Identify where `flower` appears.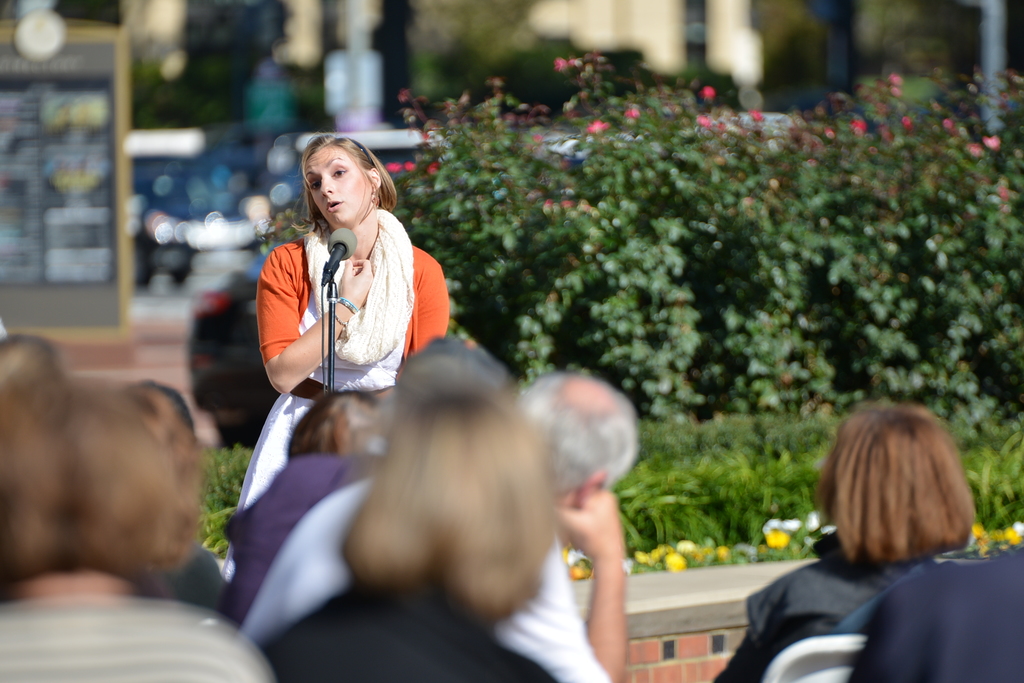
Appears at box(1001, 183, 1010, 201).
